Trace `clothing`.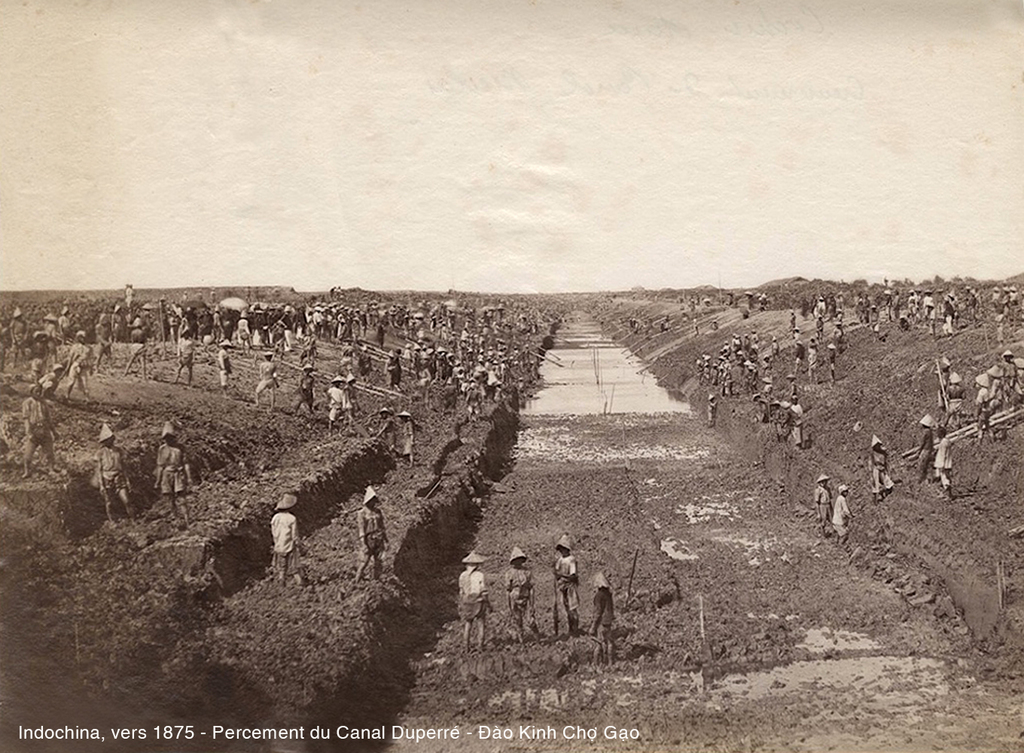
Traced to <region>271, 512, 304, 582</region>.
